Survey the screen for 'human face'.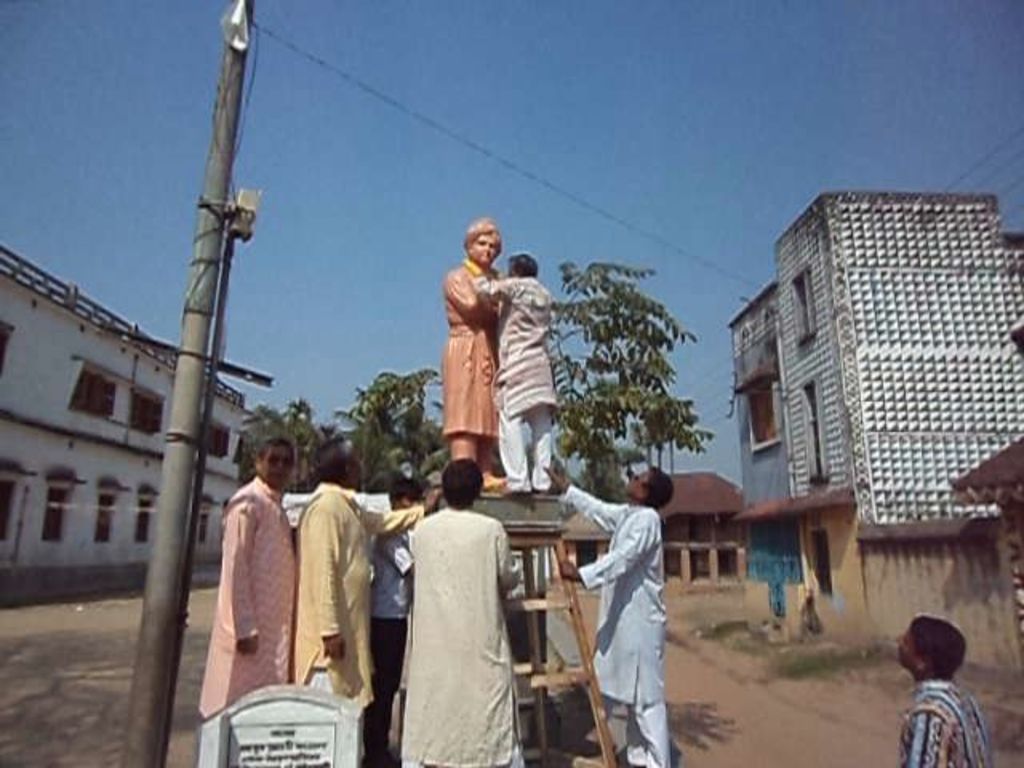
Survey found: bbox(261, 446, 288, 475).
